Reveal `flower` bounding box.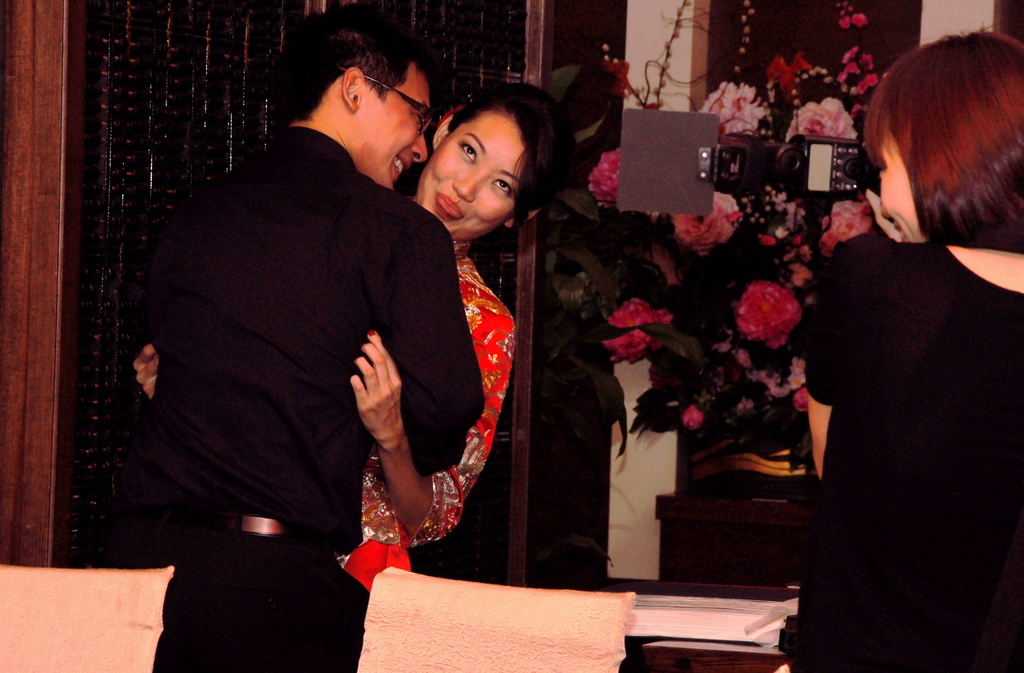
Revealed: [x1=700, y1=81, x2=768, y2=134].
